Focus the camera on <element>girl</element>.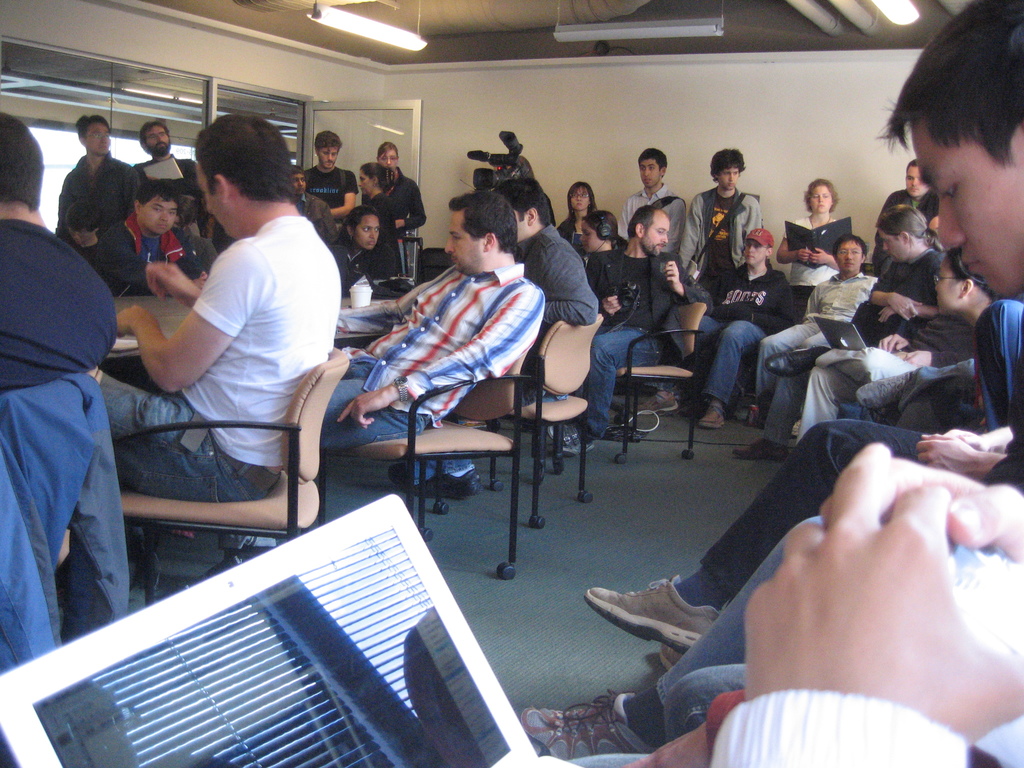
Focus region: {"left": 353, "top": 155, "right": 408, "bottom": 271}.
